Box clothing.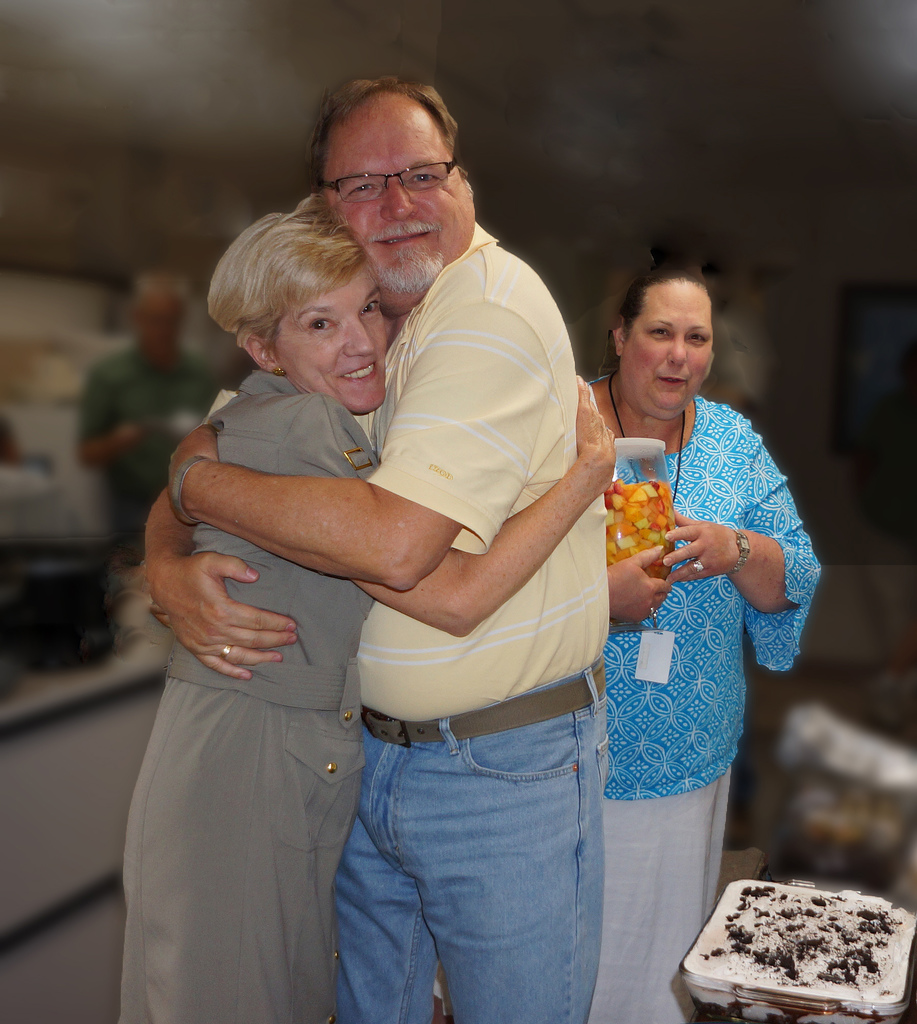
region(578, 373, 820, 1023).
